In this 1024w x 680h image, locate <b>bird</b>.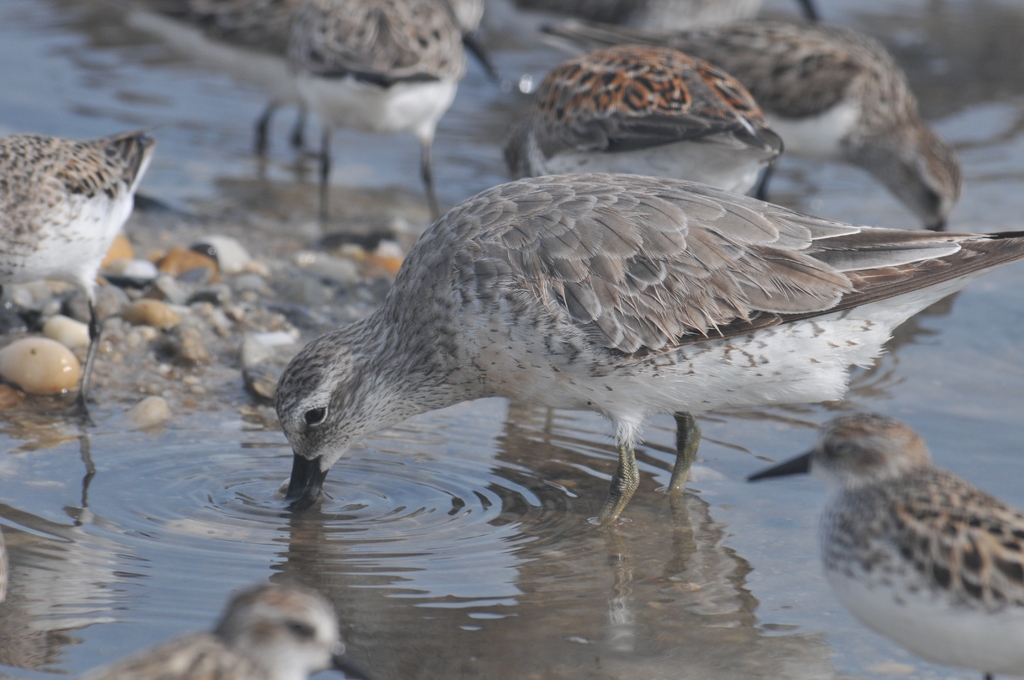
Bounding box: 447/7/793/220.
